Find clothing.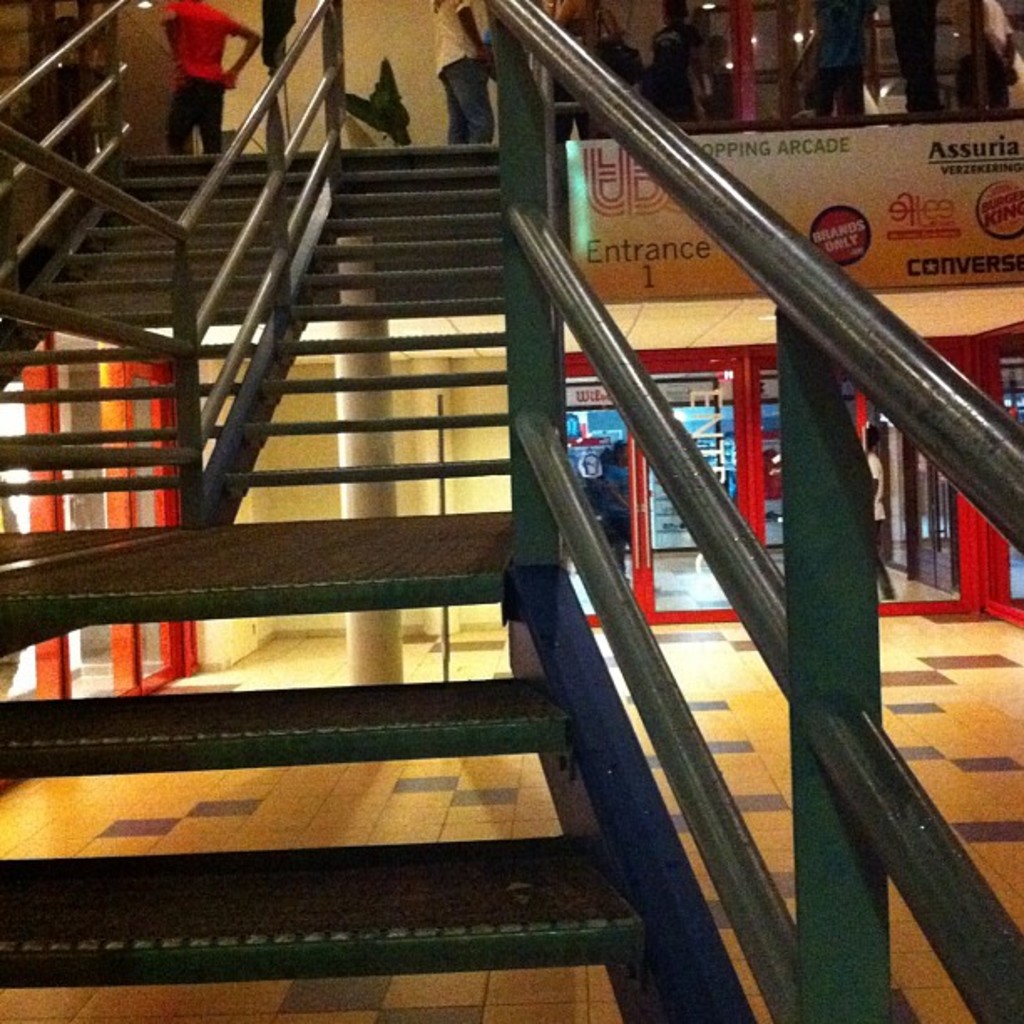
<box>161,0,243,152</box>.
